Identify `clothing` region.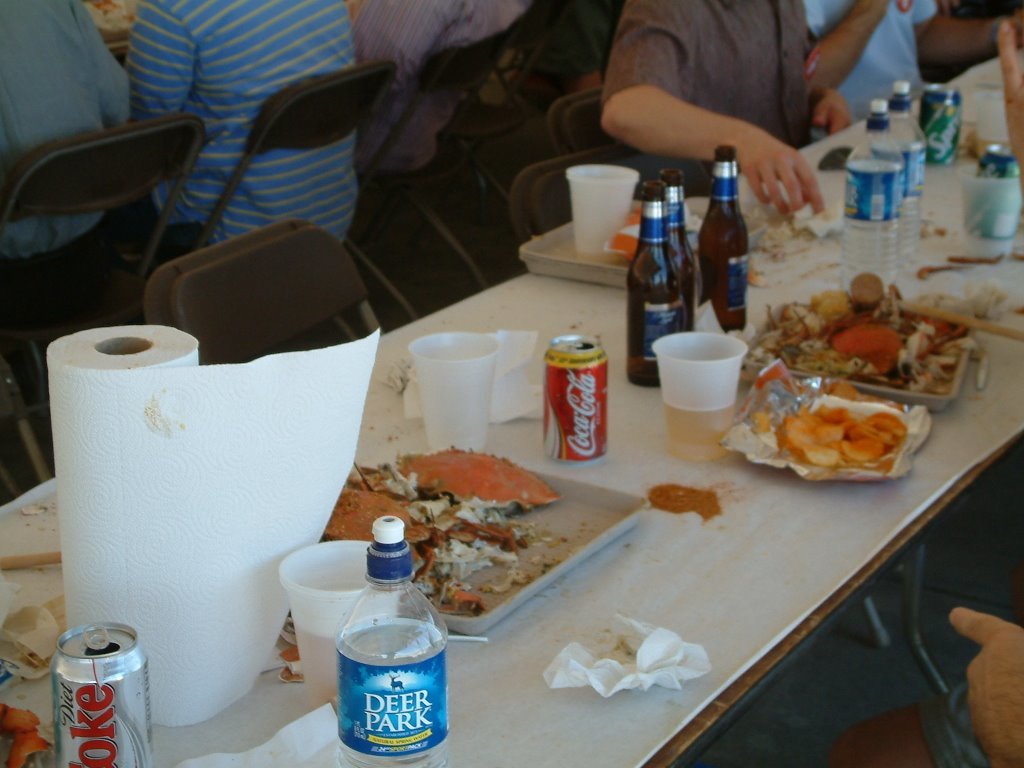
Region: 606, 0, 807, 196.
